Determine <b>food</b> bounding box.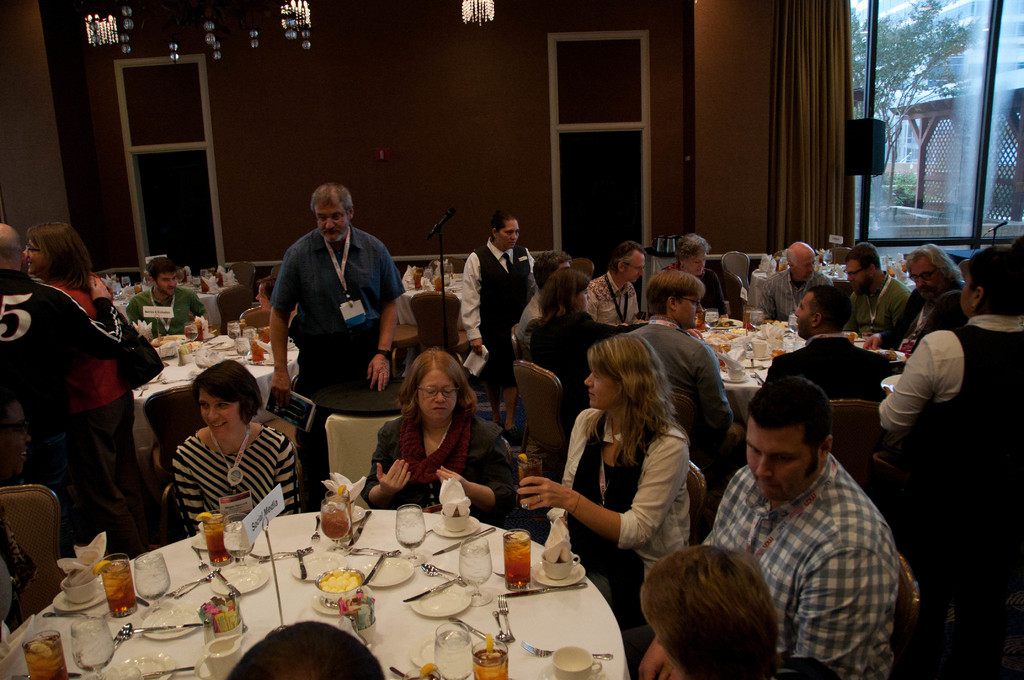
Determined: pyautogui.locateOnScreen(26, 641, 52, 654).
